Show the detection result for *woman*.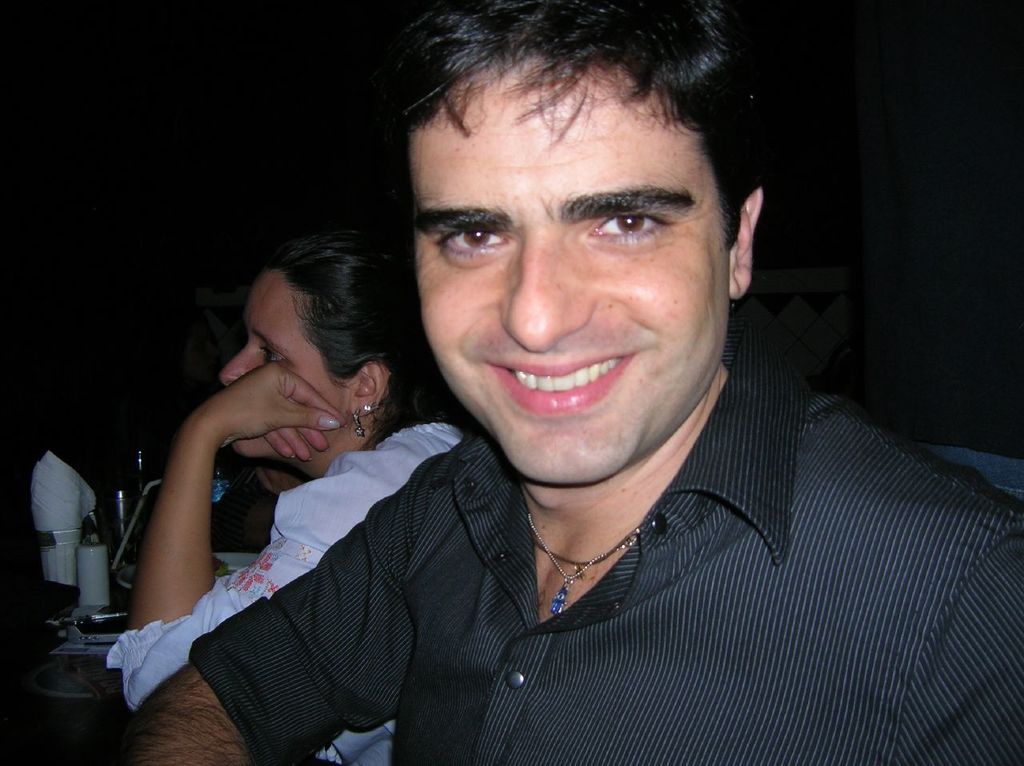
<region>104, 227, 467, 765</region>.
